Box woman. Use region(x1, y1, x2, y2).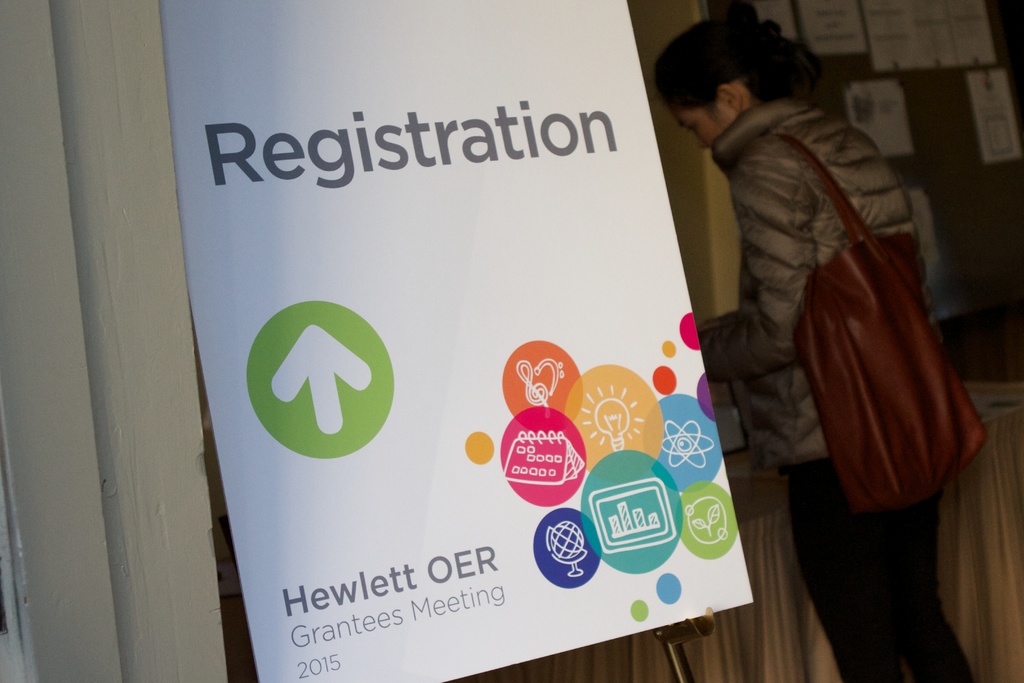
region(700, 36, 967, 618).
